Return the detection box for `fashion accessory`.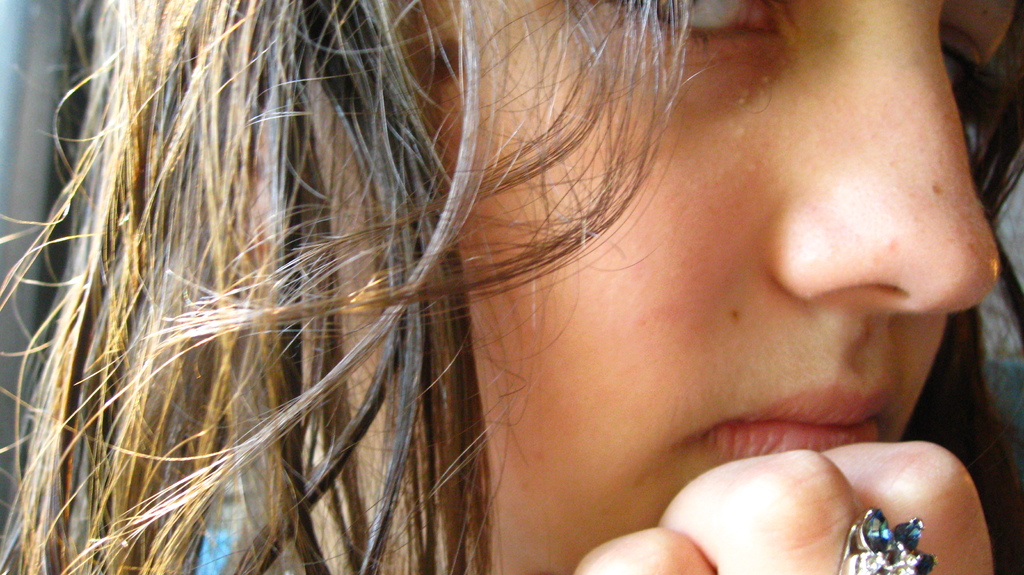
box=[838, 505, 939, 574].
